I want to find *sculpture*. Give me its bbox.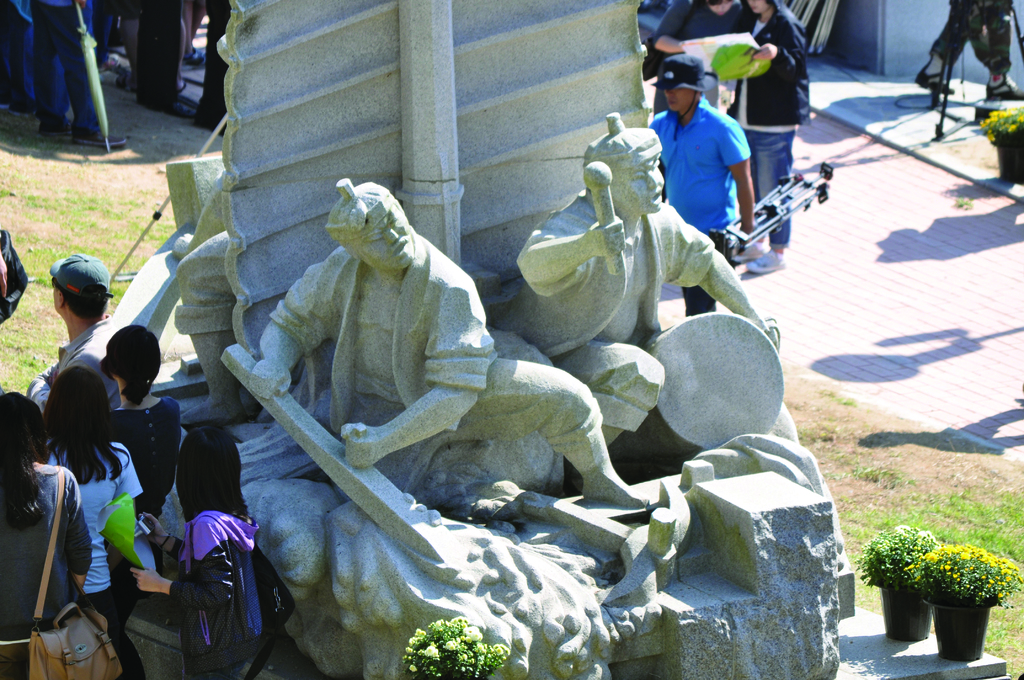
select_region(488, 107, 790, 465).
